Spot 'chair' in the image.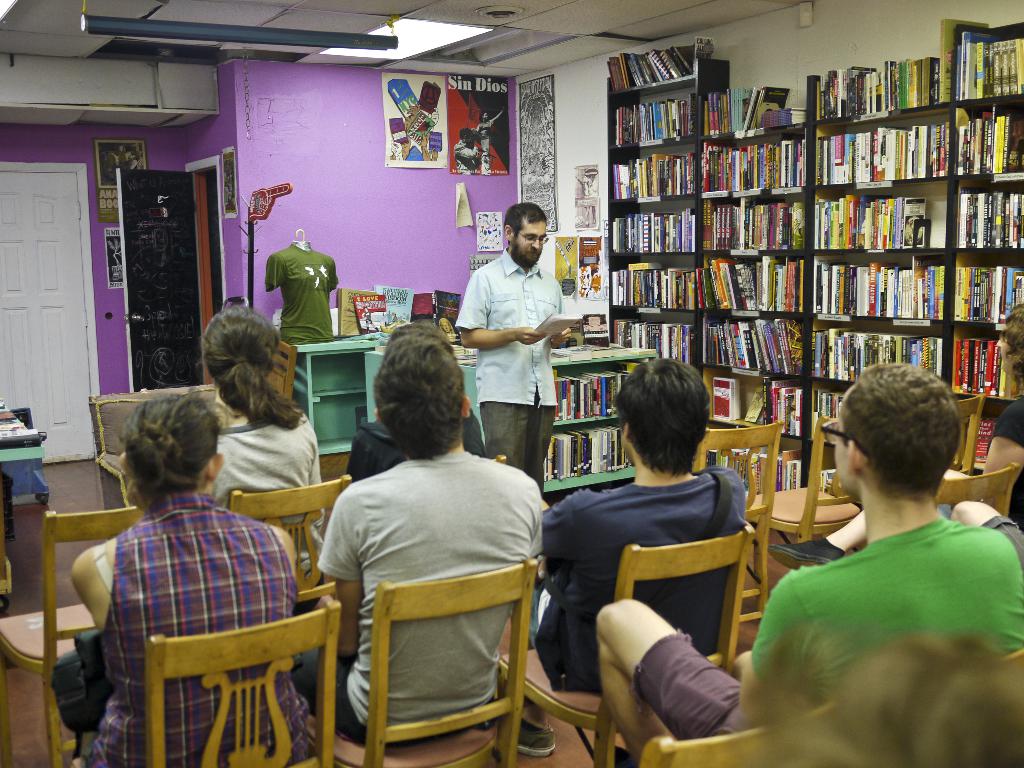
'chair' found at select_region(223, 468, 351, 600).
